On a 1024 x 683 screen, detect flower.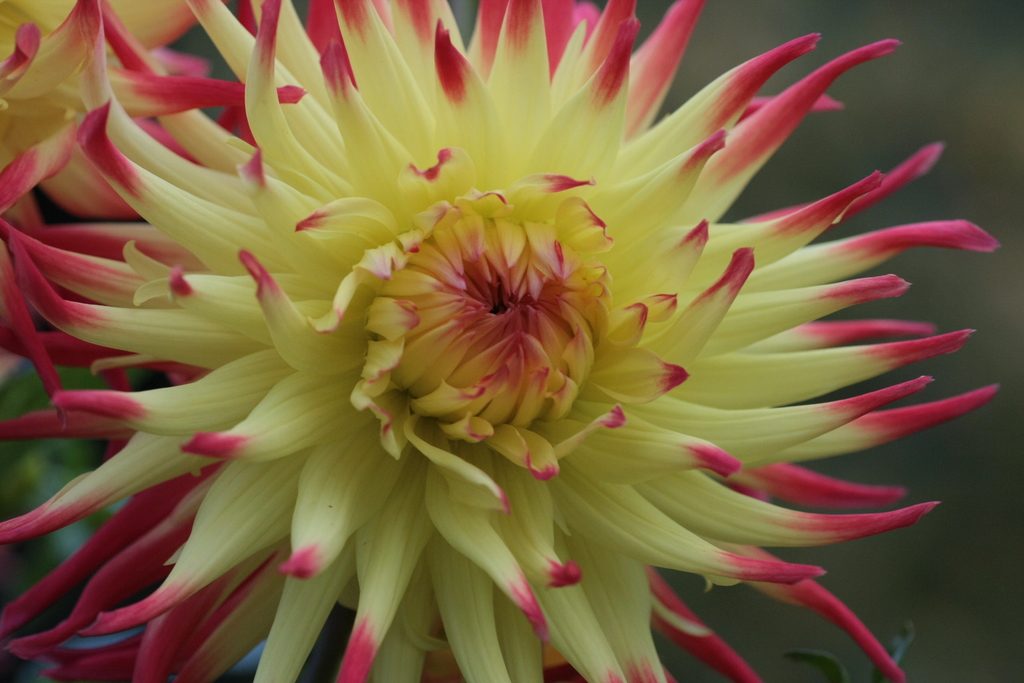
(x1=0, y1=33, x2=1023, y2=682).
